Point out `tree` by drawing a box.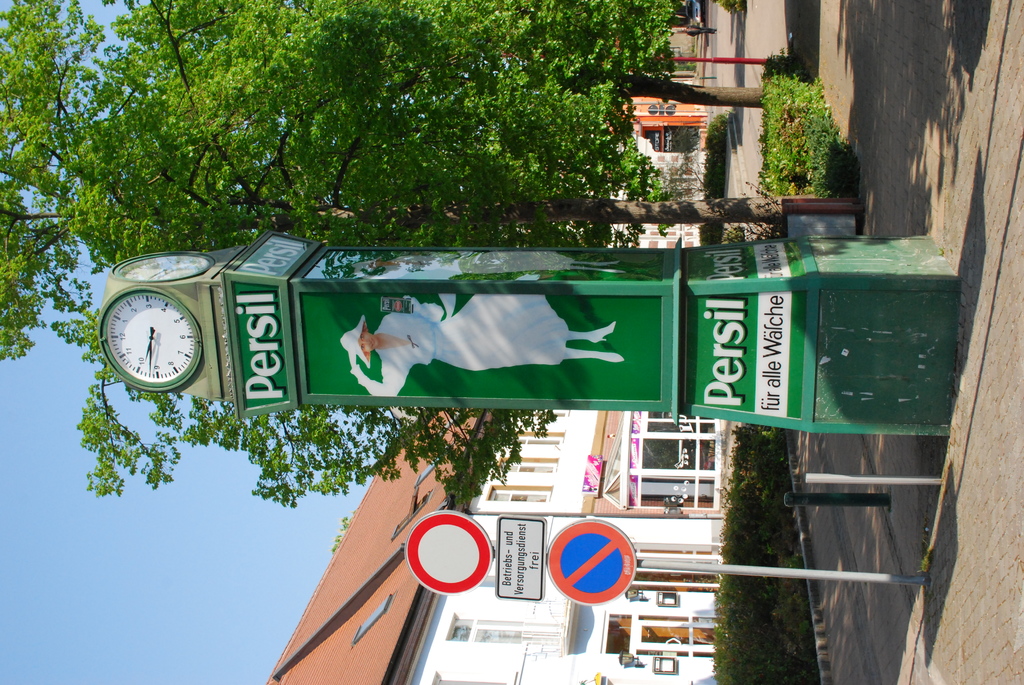
box=[0, 0, 872, 513].
